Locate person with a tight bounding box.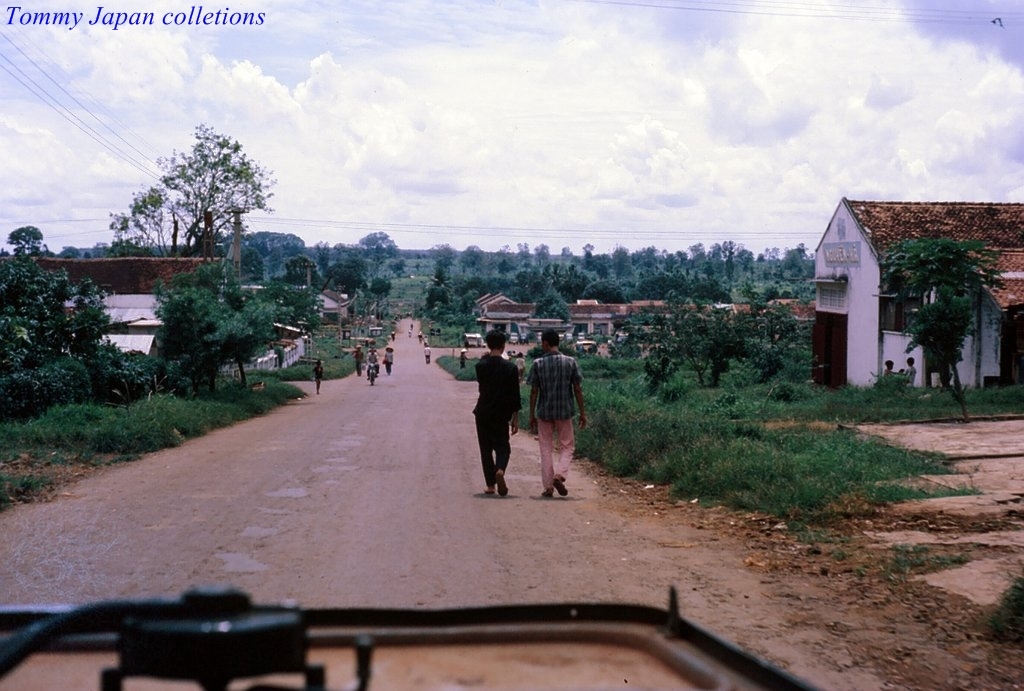
[313, 357, 321, 391].
